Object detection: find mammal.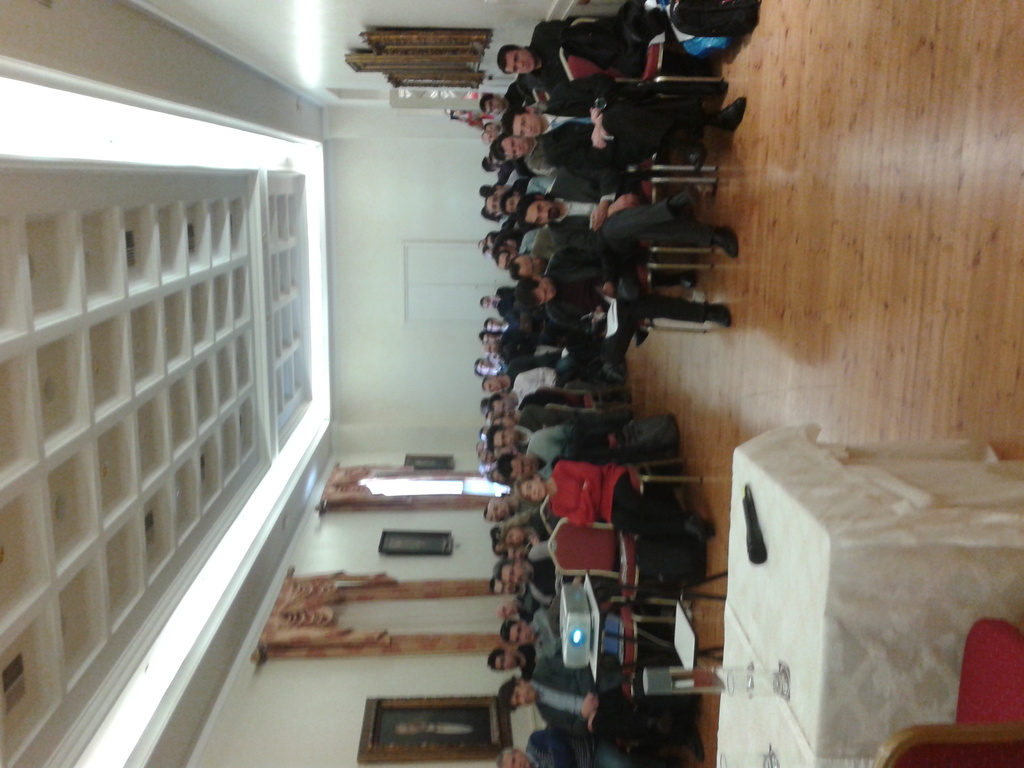
detection(511, 232, 732, 342).
